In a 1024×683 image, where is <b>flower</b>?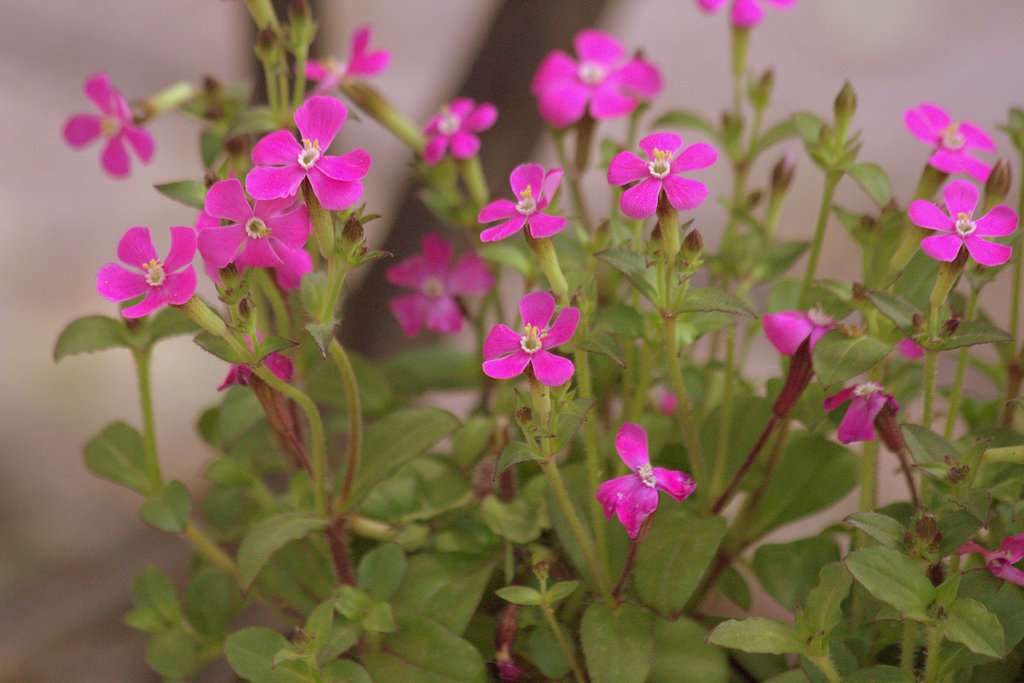
BBox(92, 219, 199, 315).
